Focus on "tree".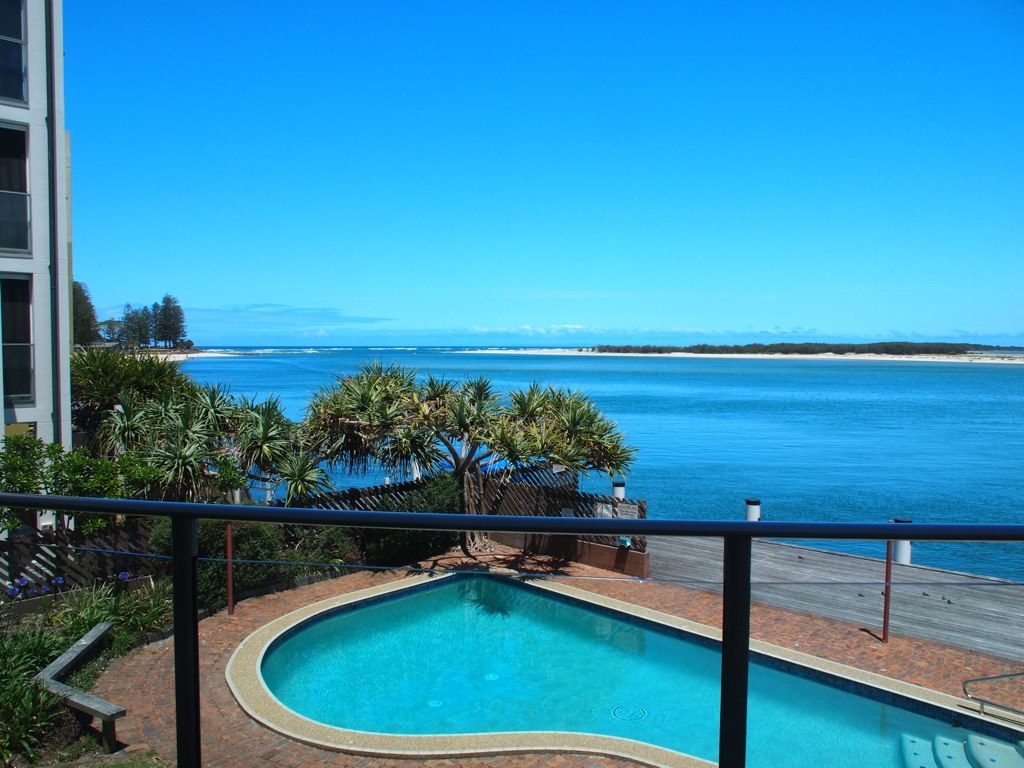
Focused at pyautogui.locateOnScreen(393, 463, 462, 564).
